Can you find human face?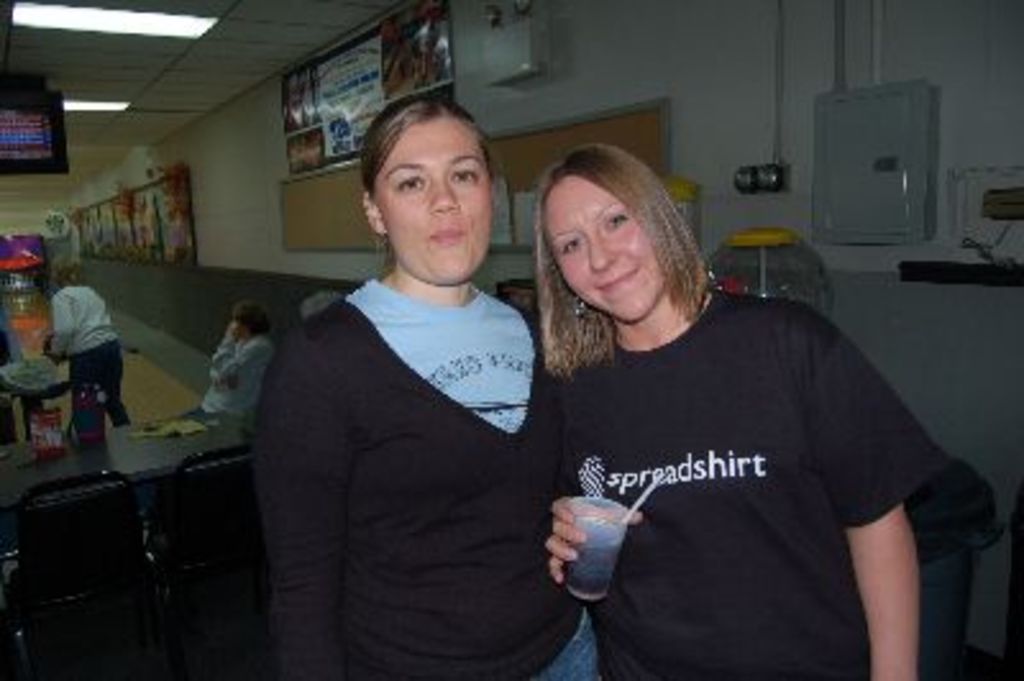
Yes, bounding box: left=374, top=120, right=489, bottom=282.
